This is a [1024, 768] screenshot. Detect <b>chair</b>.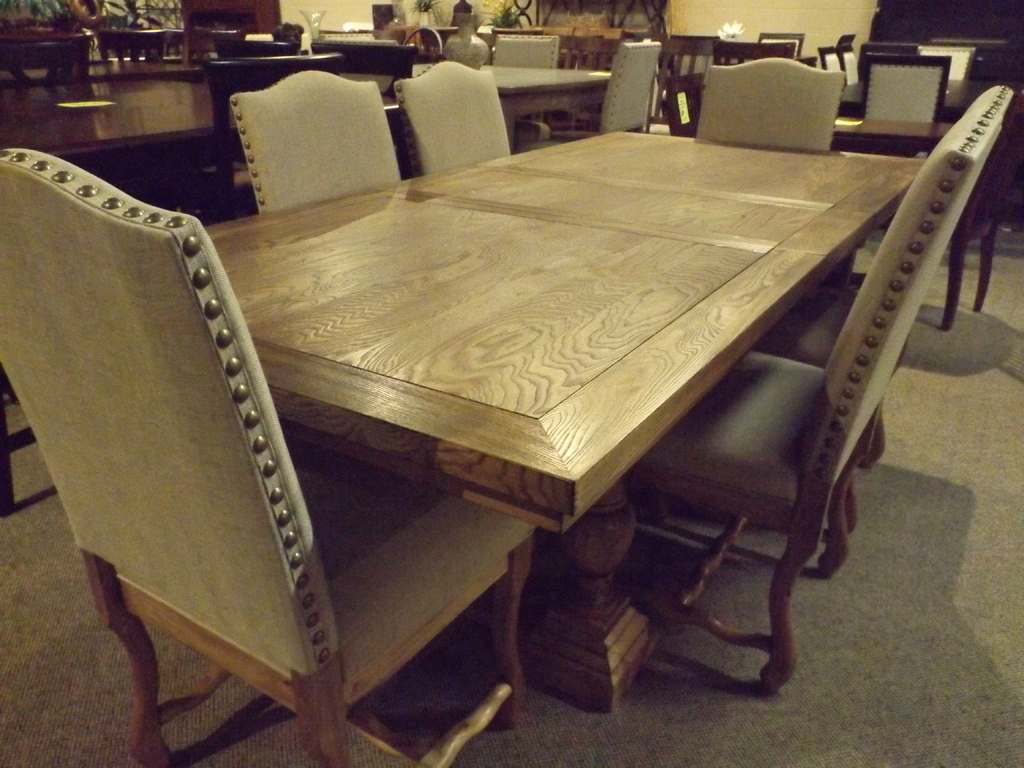
<box>17,220,518,755</box>.
